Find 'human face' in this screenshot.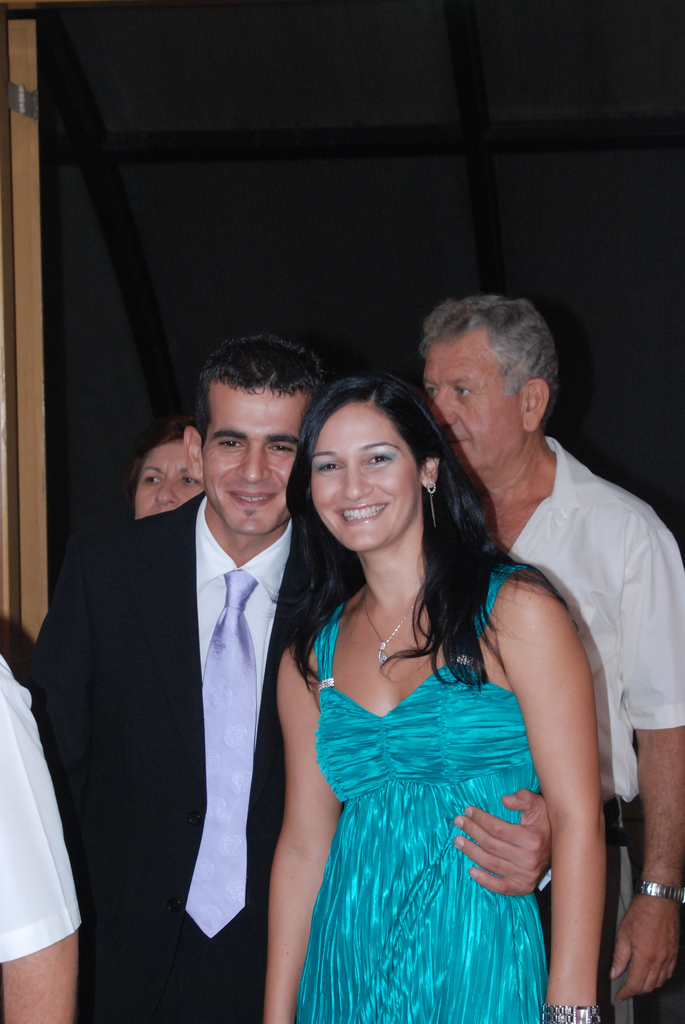
The bounding box for 'human face' is (x1=141, y1=436, x2=201, y2=515).
